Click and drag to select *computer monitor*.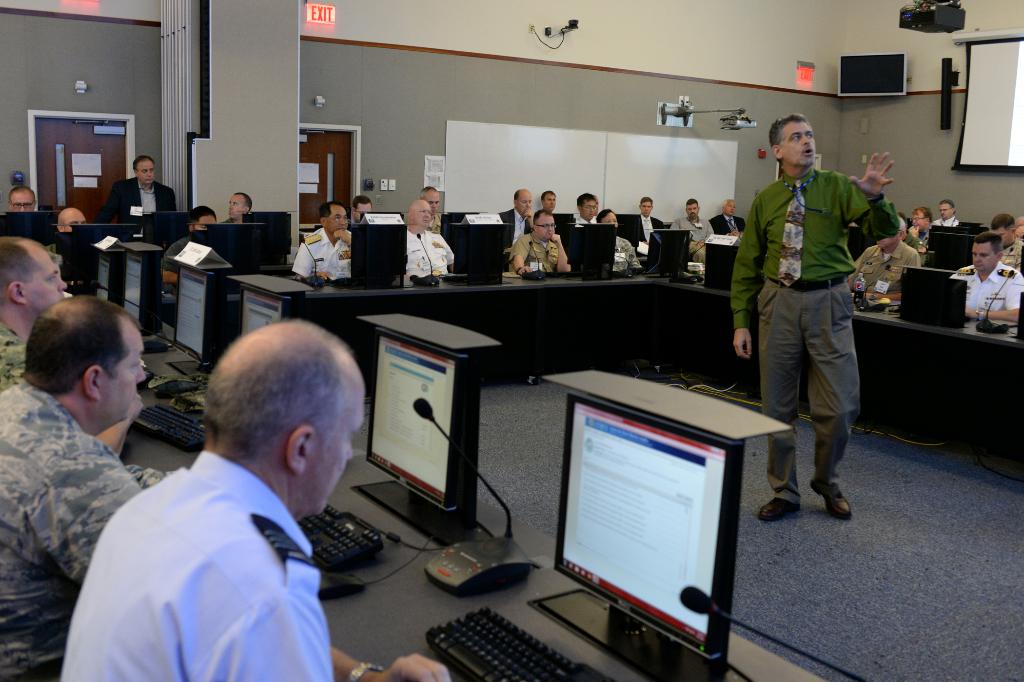
Selection: pyautogui.locateOnScreen(638, 231, 692, 273).
